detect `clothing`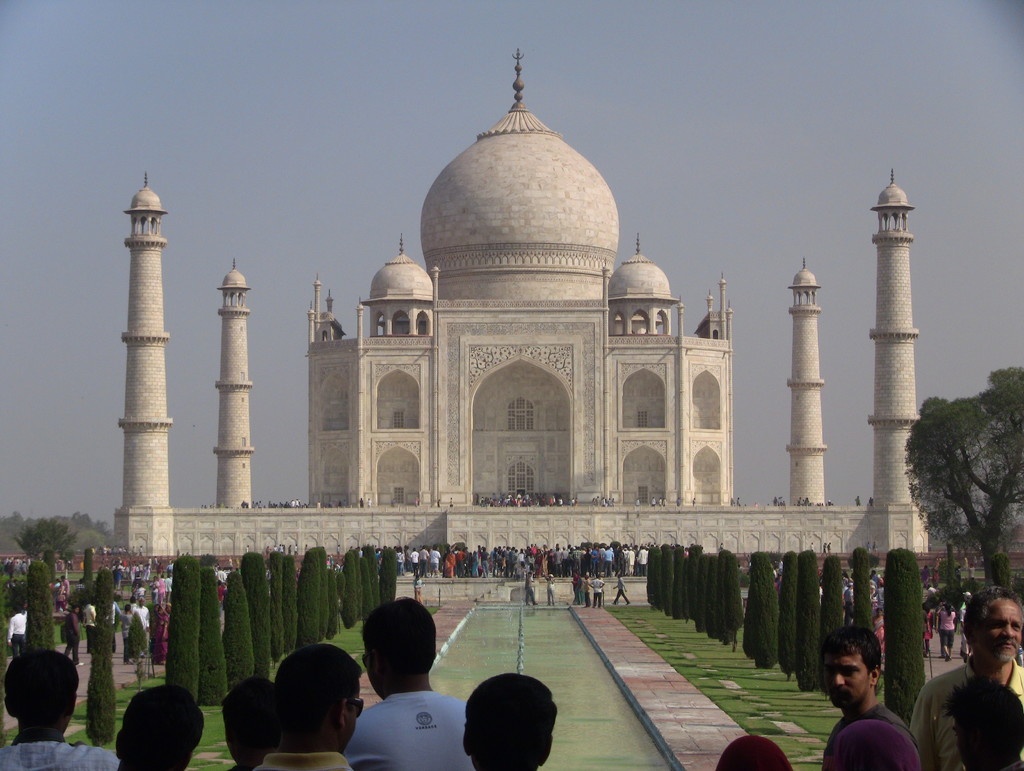
locate(154, 609, 169, 665)
